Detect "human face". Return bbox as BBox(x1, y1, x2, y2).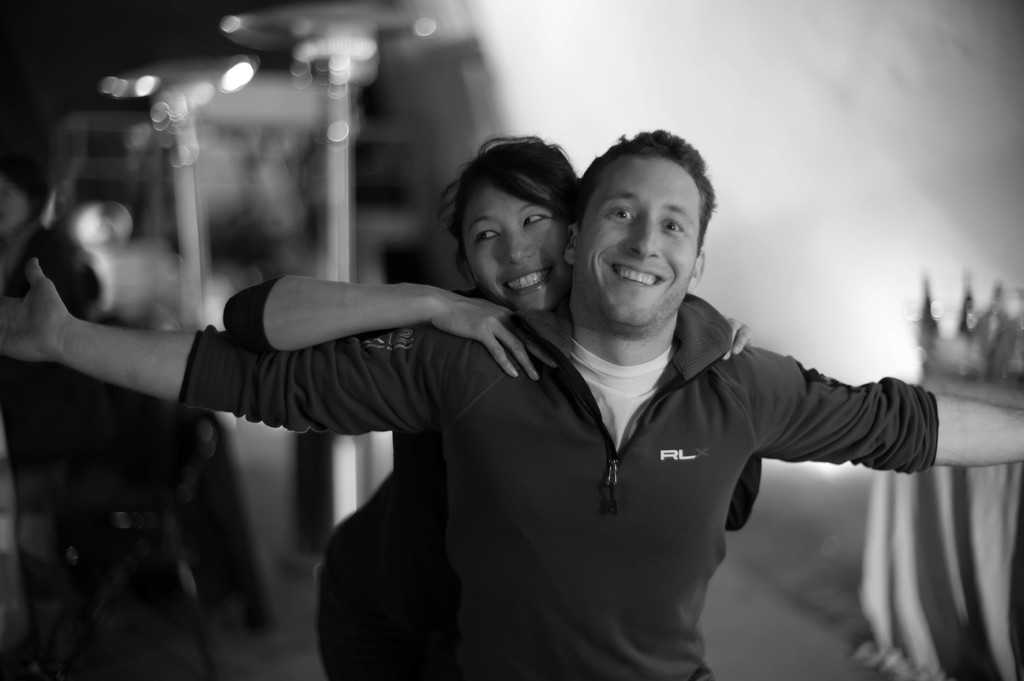
BBox(463, 171, 572, 312).
